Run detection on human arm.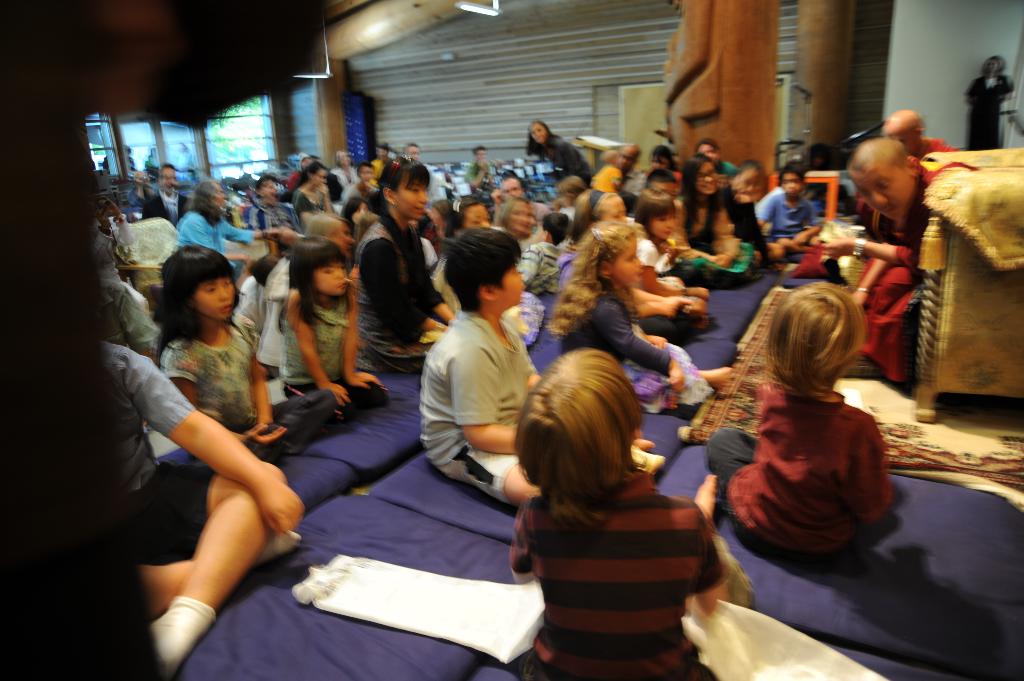
Result: (636,240,714,295).
